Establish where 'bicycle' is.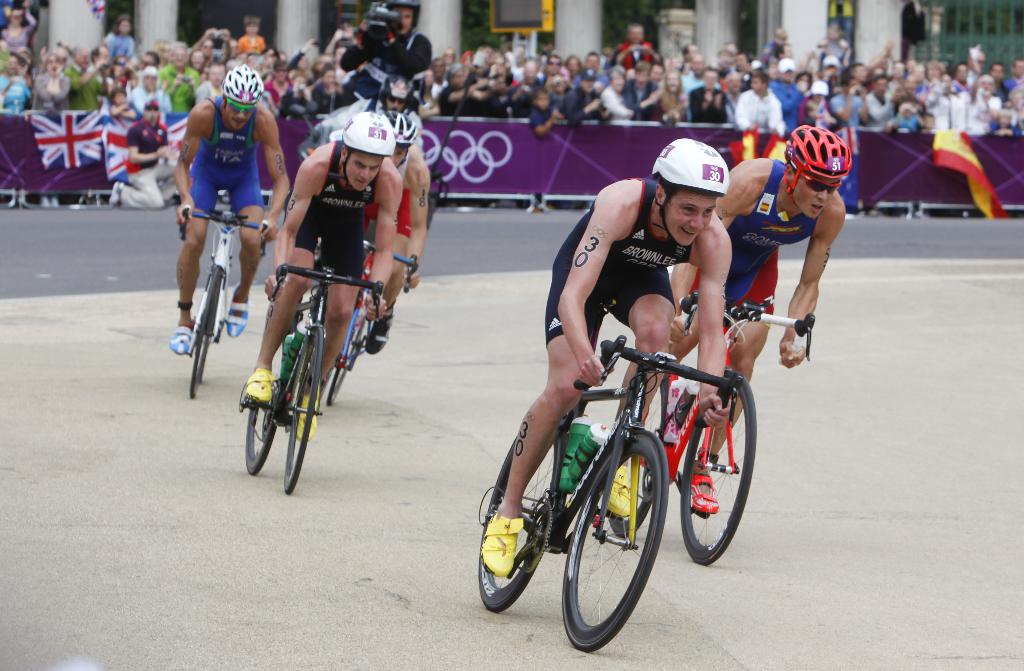
Established at select_region(234, 268, 385, 496).
